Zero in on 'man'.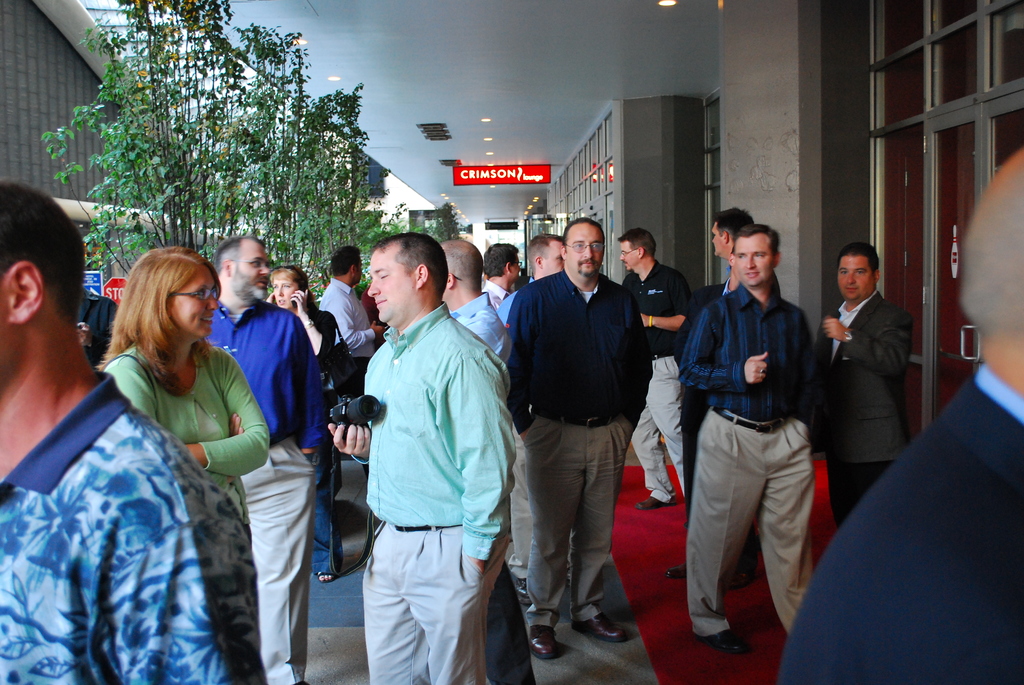
Zeroed in: rect(710, 209, 753, 260).
